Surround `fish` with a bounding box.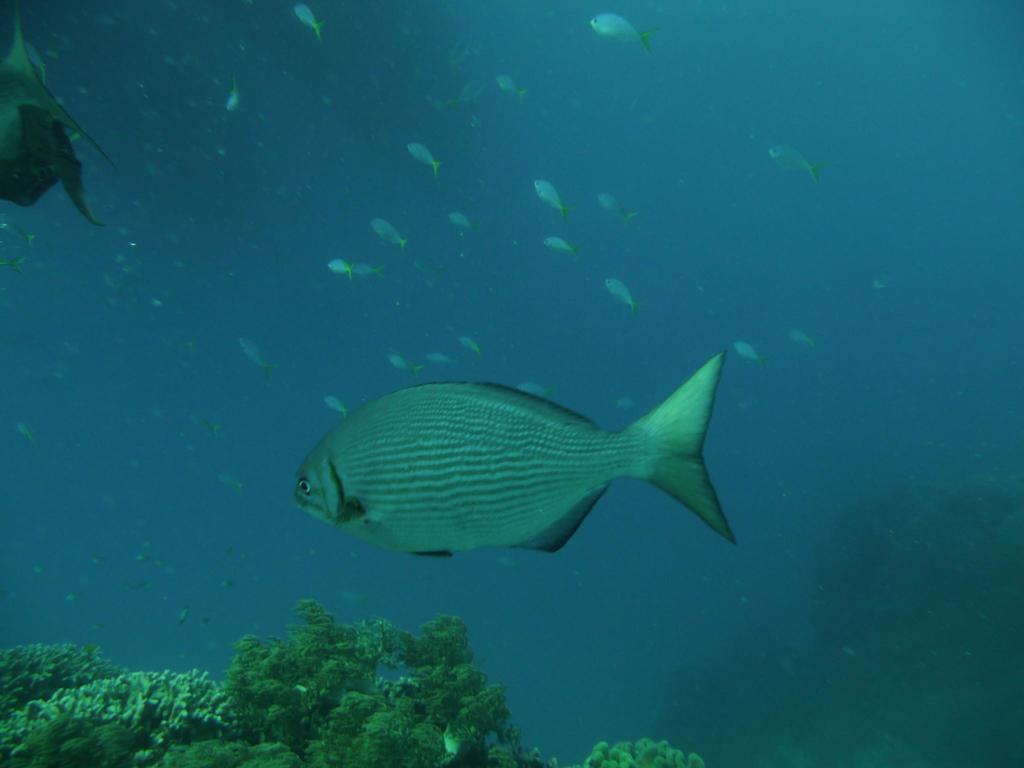
[201, 618, 211, 627].
